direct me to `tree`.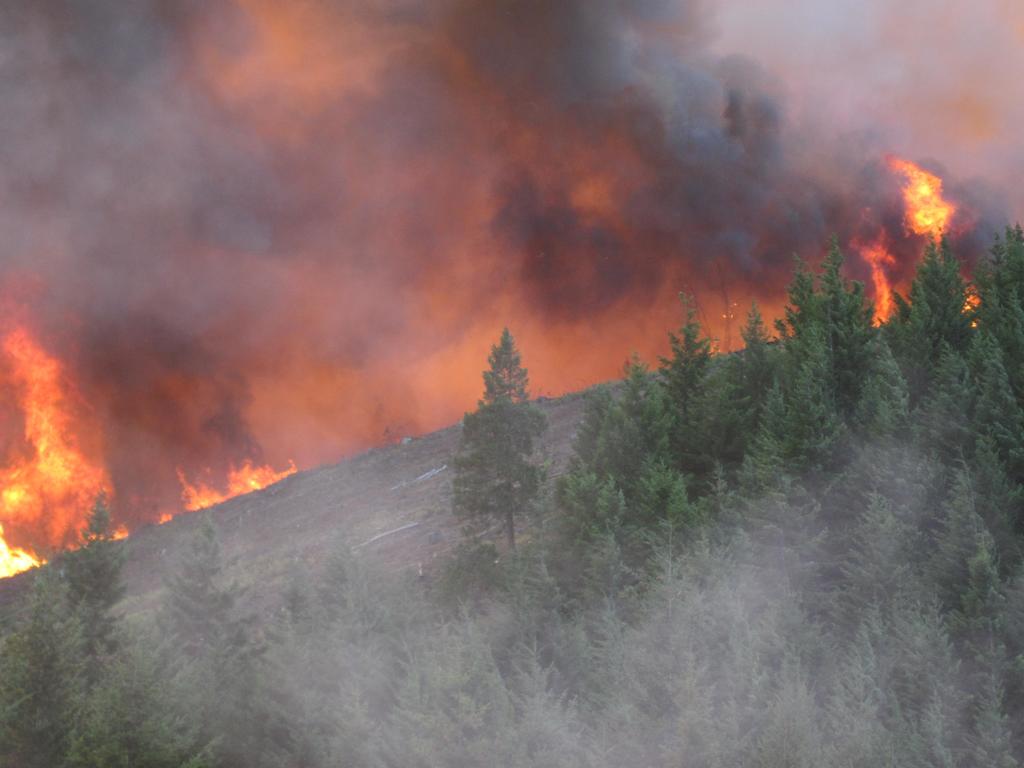
Direction: Rect(452, 312, 556, 552).
